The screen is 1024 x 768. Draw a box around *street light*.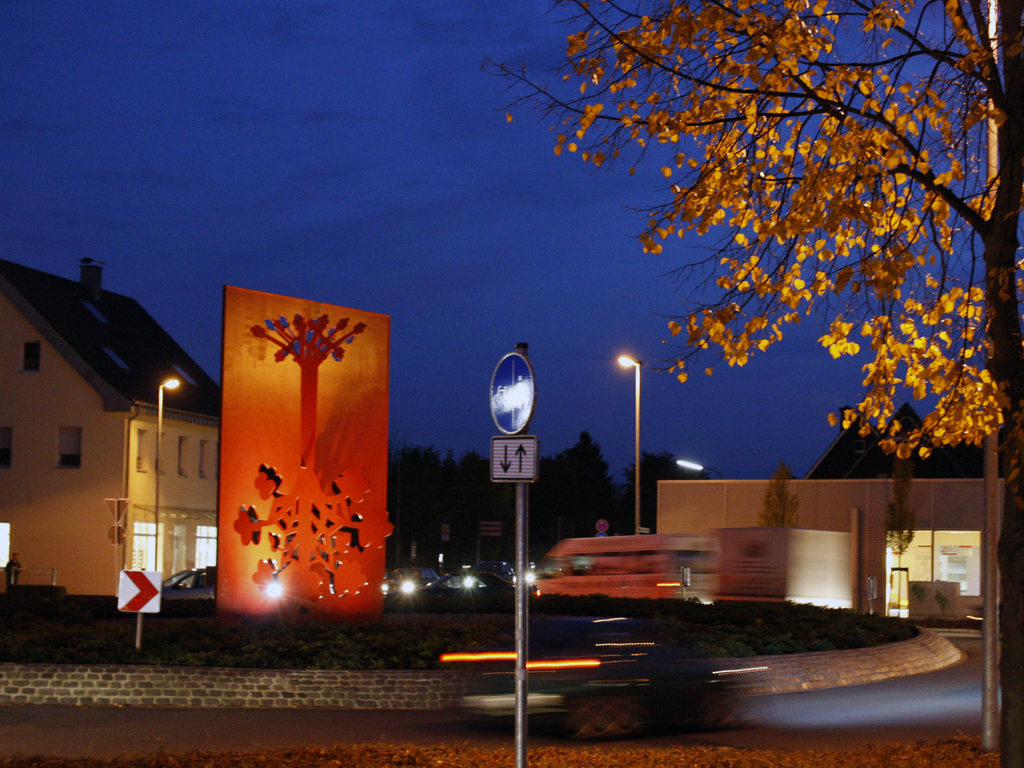
pyautogui.locateOnScreen(671, 458, 718, 479).
